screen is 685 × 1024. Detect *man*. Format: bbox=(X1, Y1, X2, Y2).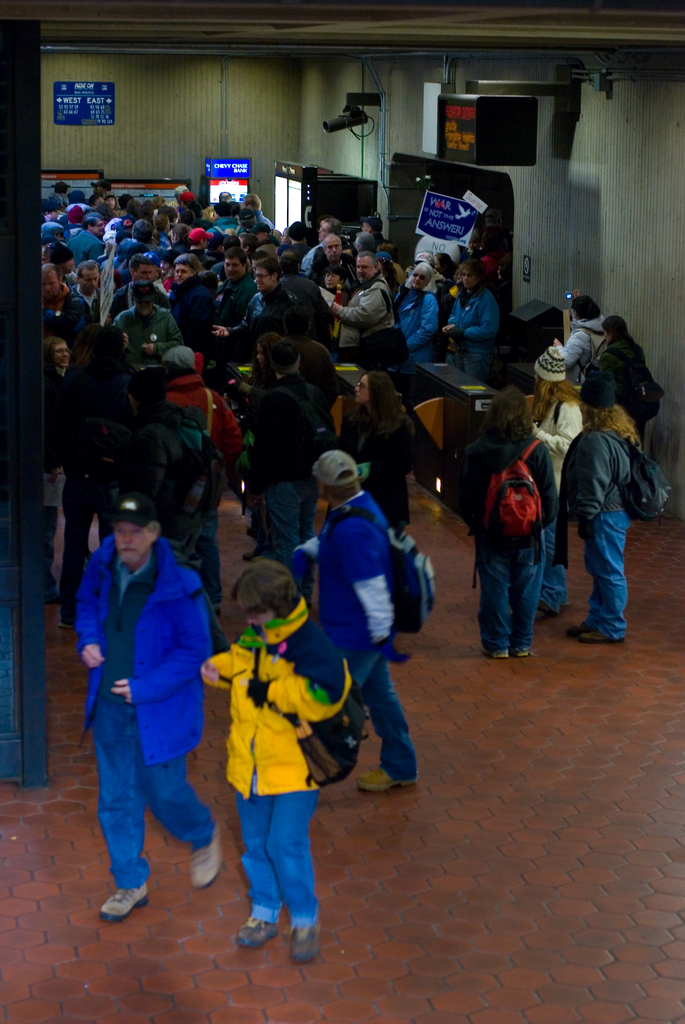
bbox=(542, 376, 637, 643).
